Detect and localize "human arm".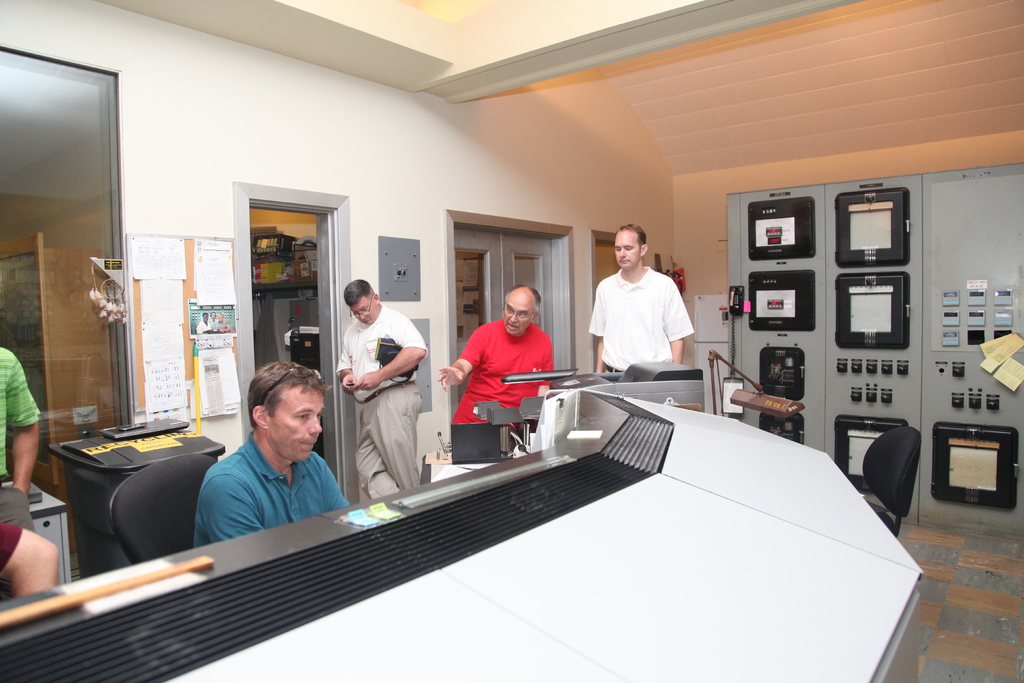
Localized at x1=437, y1=330, x2=486, y2=390.
